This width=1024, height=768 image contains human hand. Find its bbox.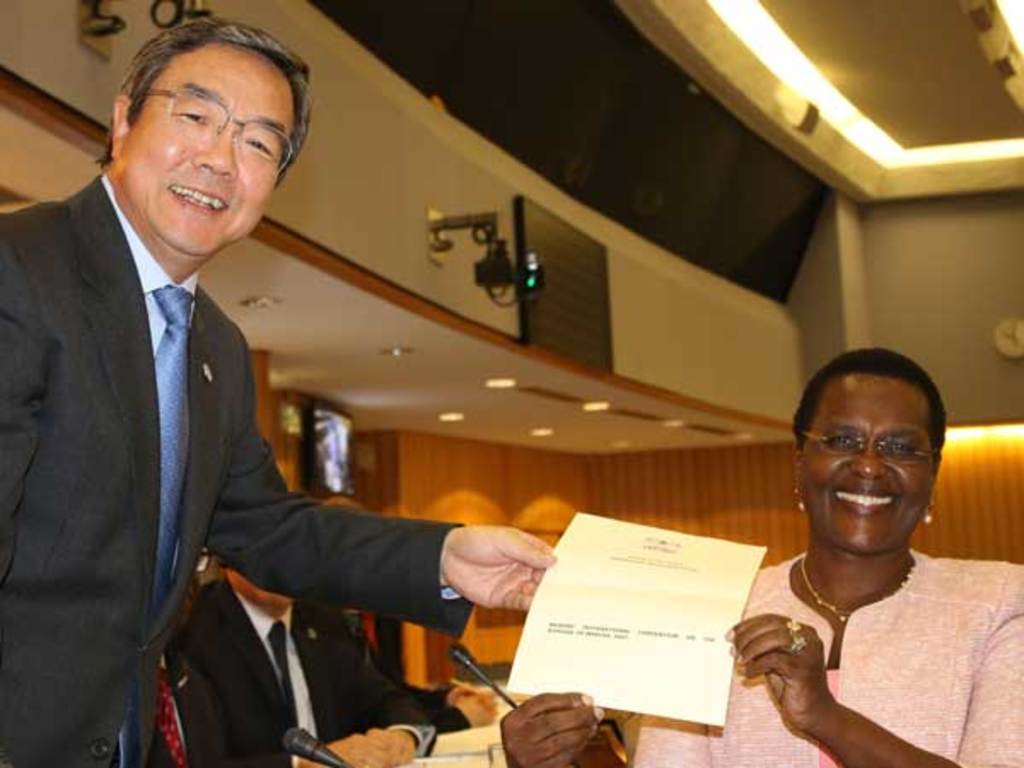
BBox(440, 532, 556, 628).
